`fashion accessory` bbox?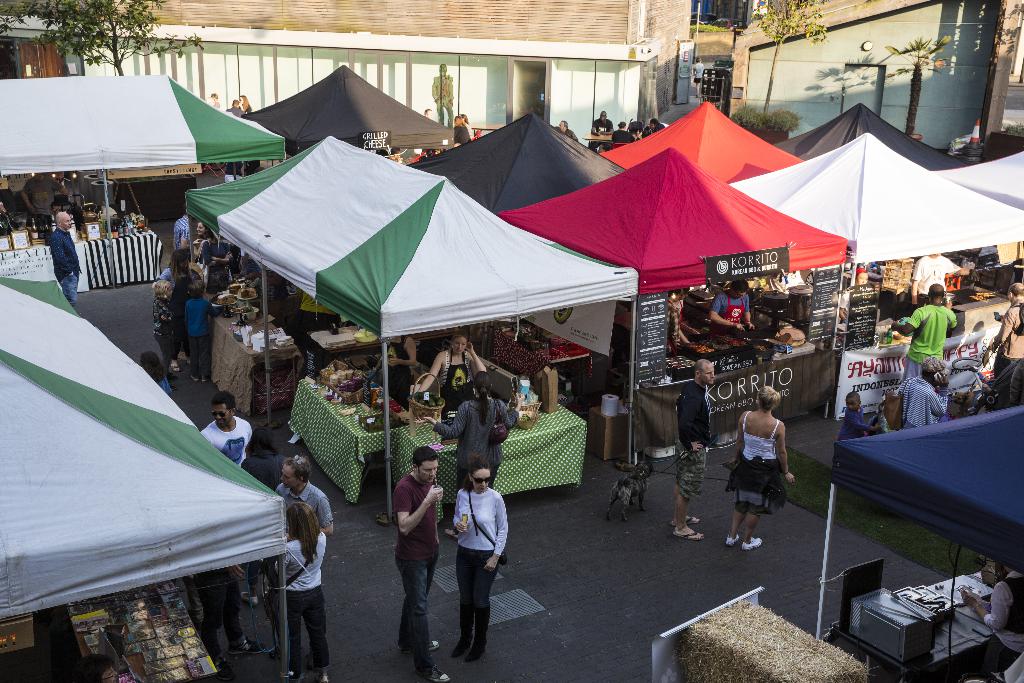
select_region(883, 377, 913, 430)
